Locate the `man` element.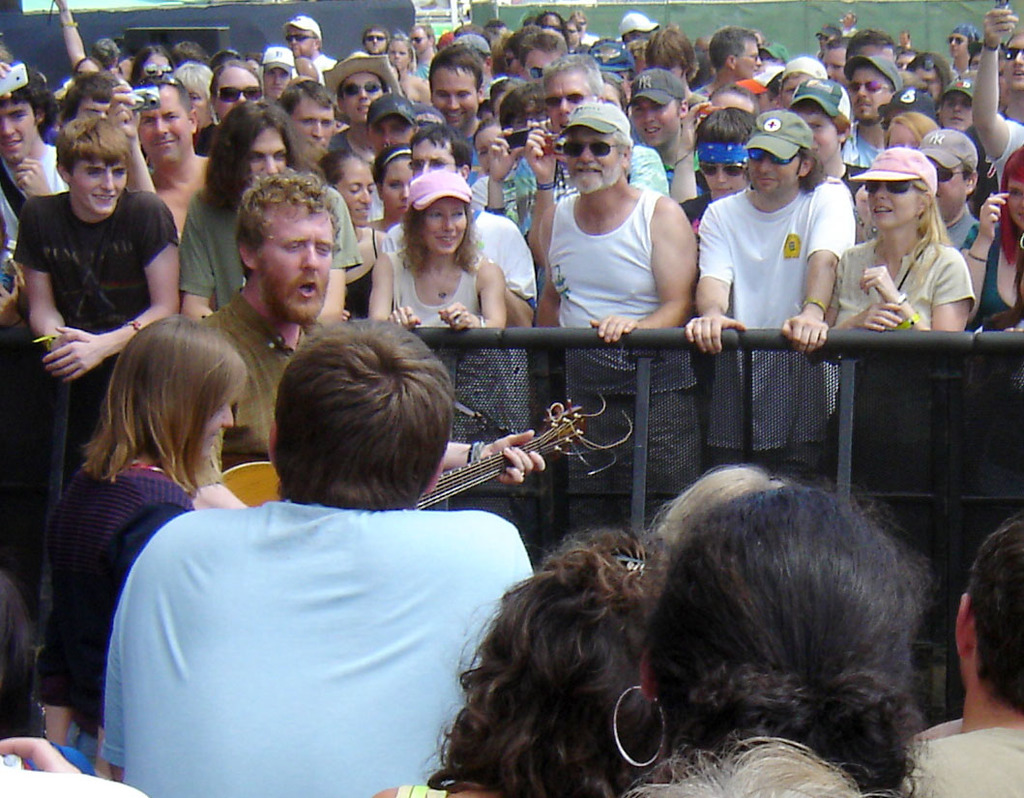
Element bbox: bbox=(932, 78, 976, 134).
